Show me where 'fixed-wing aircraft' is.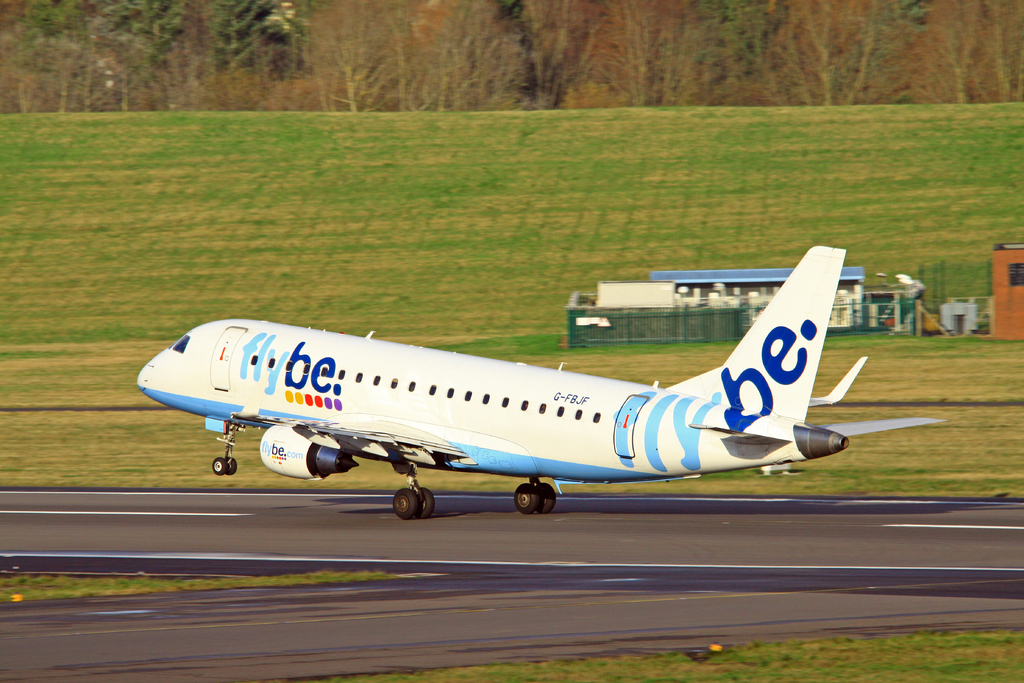
'fixed-wing aircraft' is at locate(138, 245, 949, 520).
